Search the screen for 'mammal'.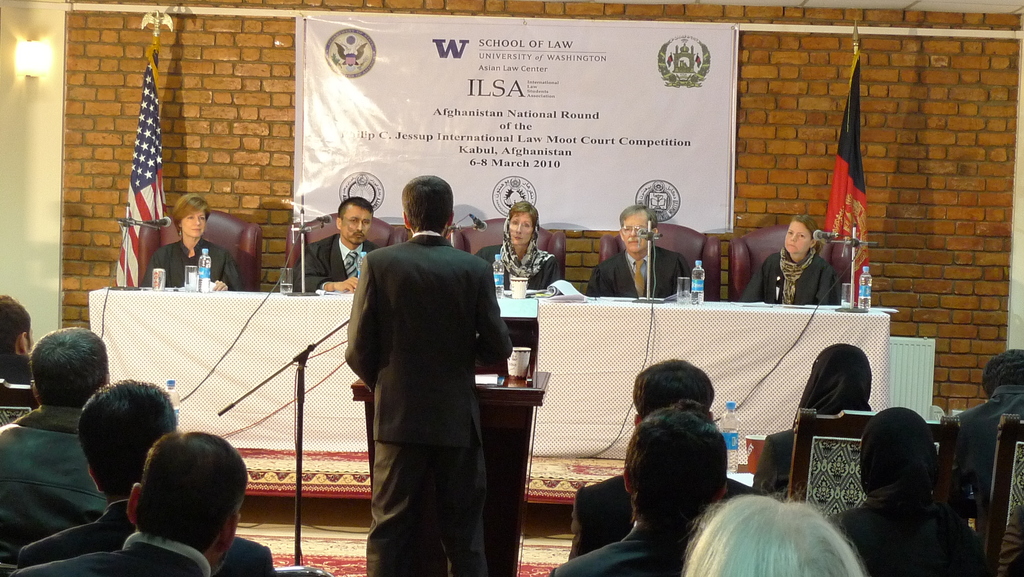
Found at Rect(563, 354, 717, 567).
